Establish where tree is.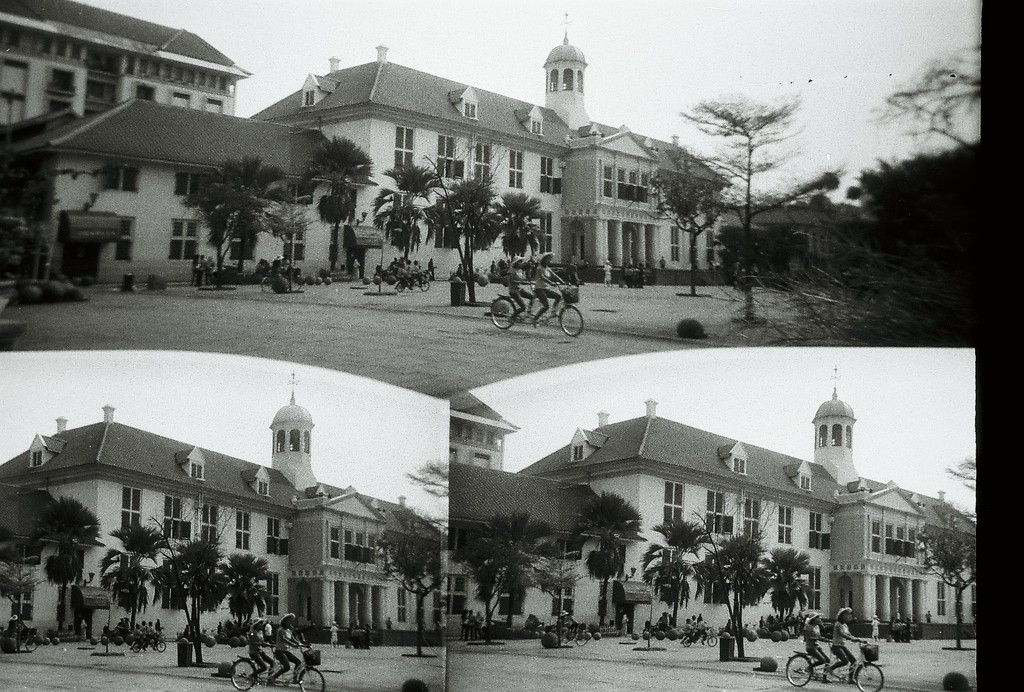
Established at (496, 189, 547, 259).
